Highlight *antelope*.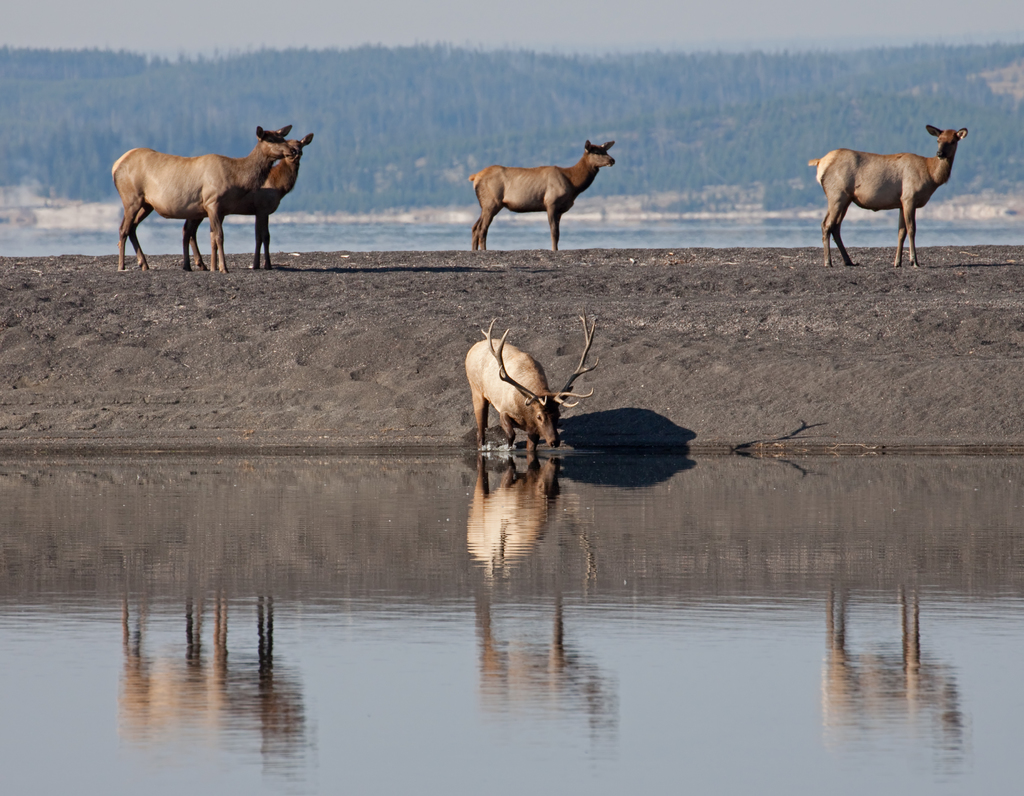
Highlighted region: locate(472, 142, 619, 248).
